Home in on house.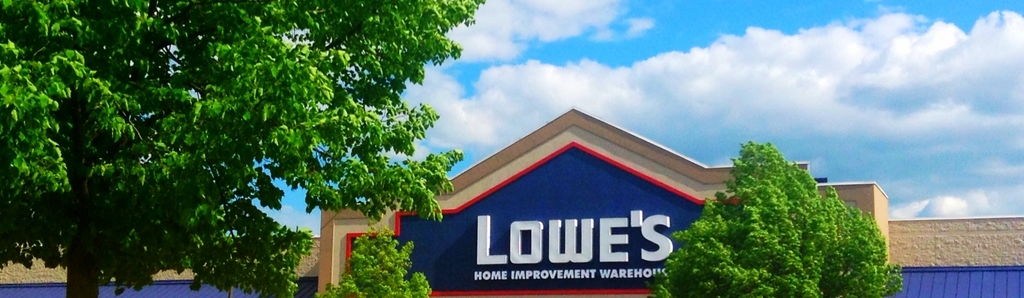
Homed in at <region>0, 106, 1023, 297</region>.
